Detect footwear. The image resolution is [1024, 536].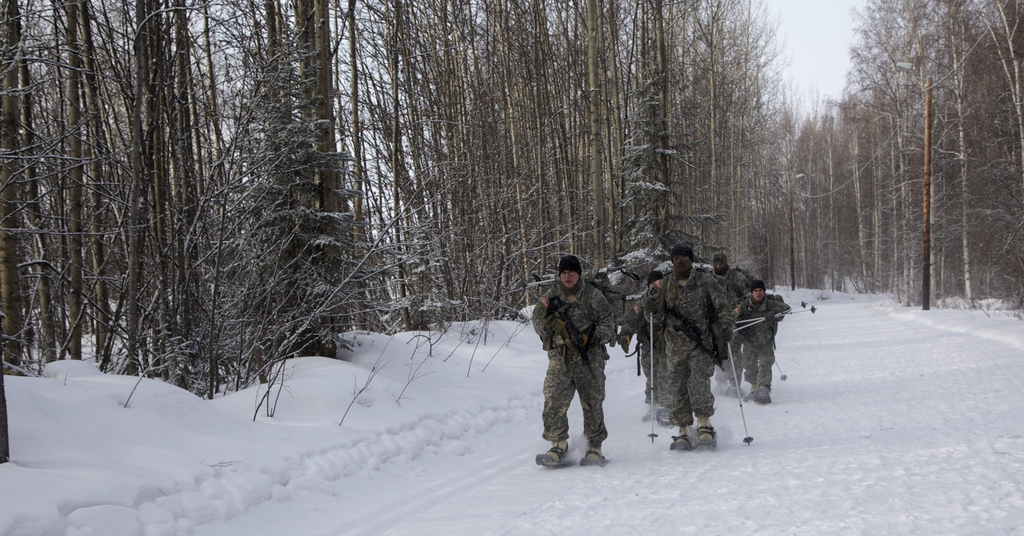
Rect(670, 428, 692, 448).
